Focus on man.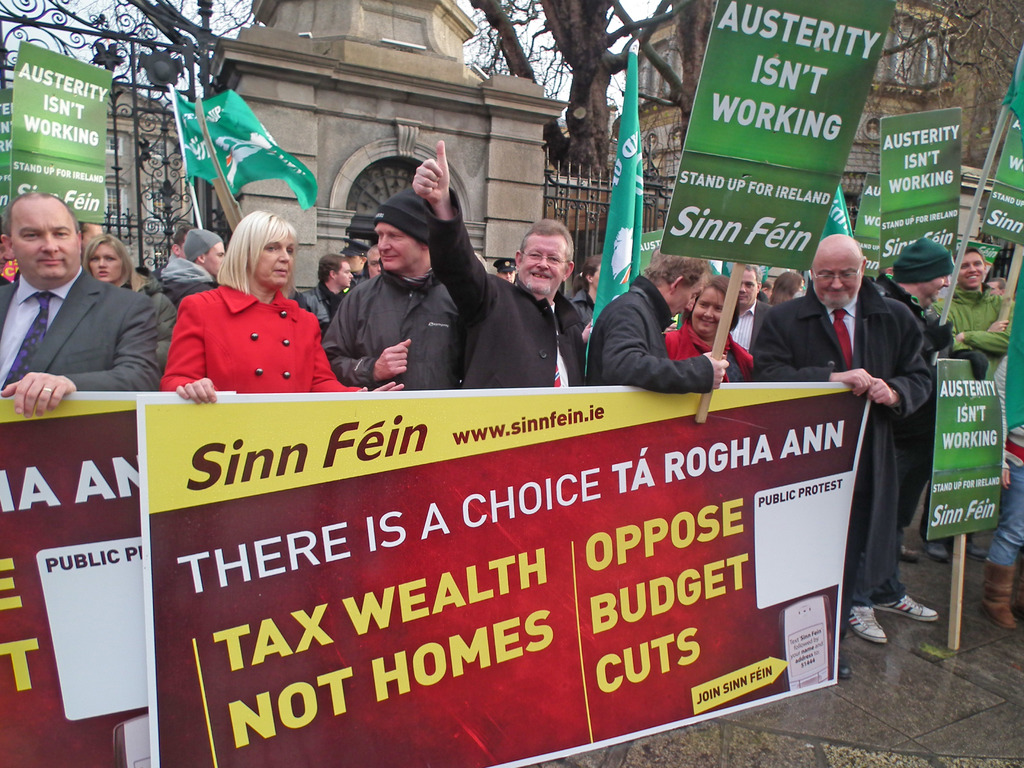
Focused at {"left": 320, "top": 186, "right": 461, "bottom": 389}.
